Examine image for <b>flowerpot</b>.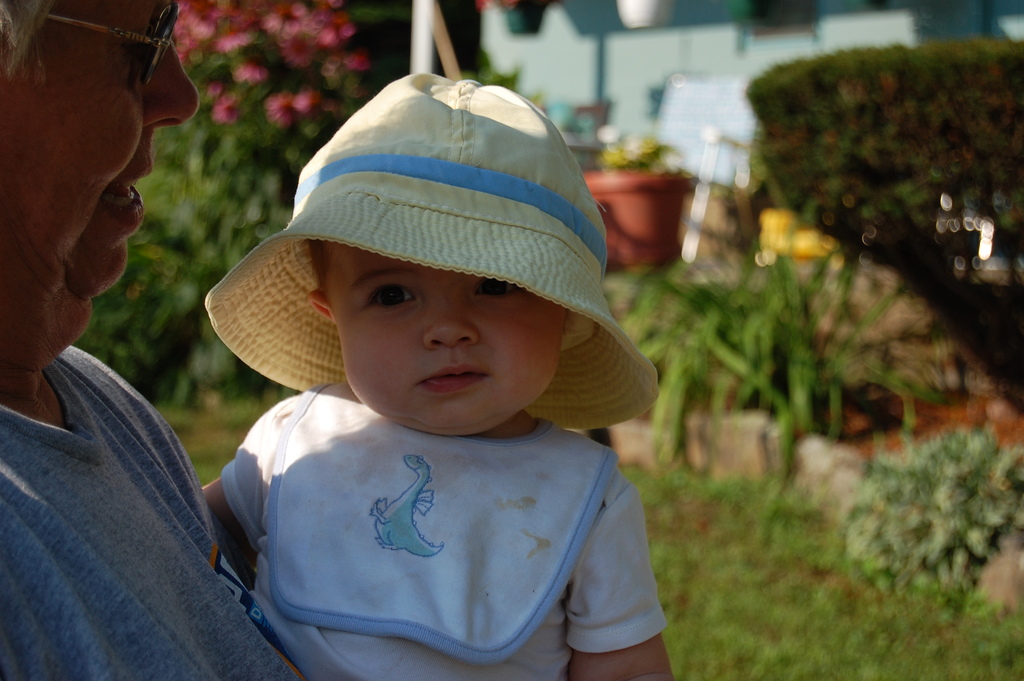
Examination result: {"x1": 579, "y1": 168, "x2": 698, "y2": 267}.
